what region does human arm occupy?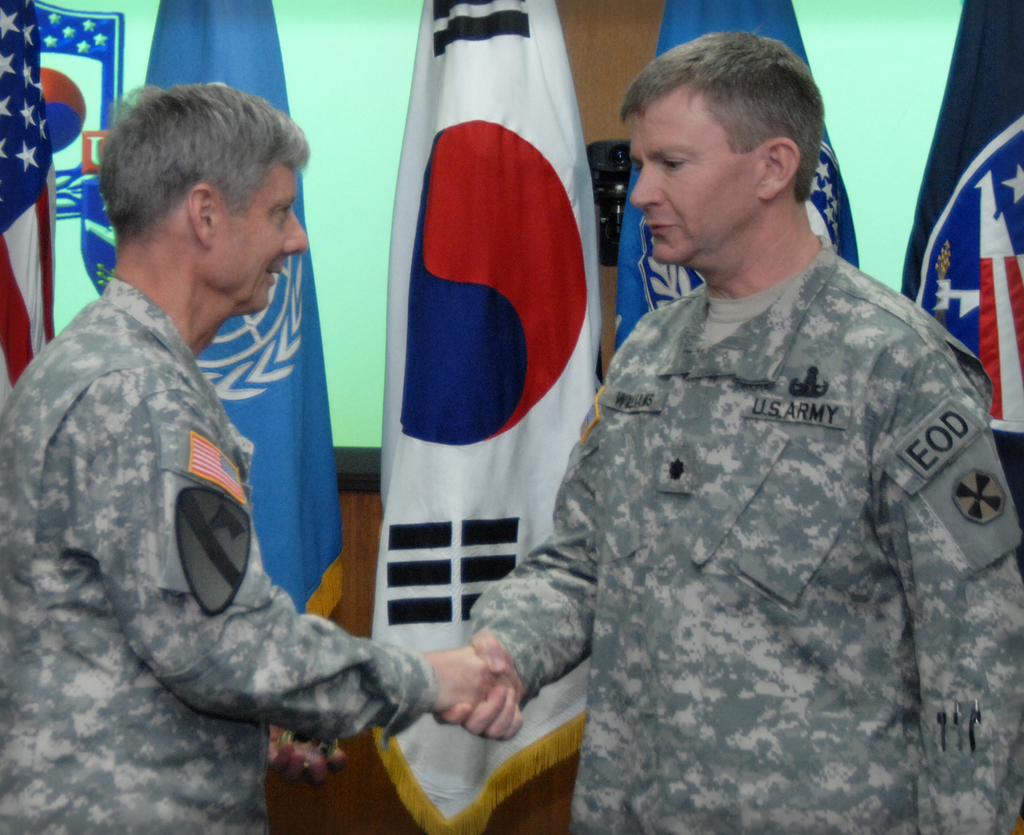
x1=417 y1=378 x2=602 y2=744.
